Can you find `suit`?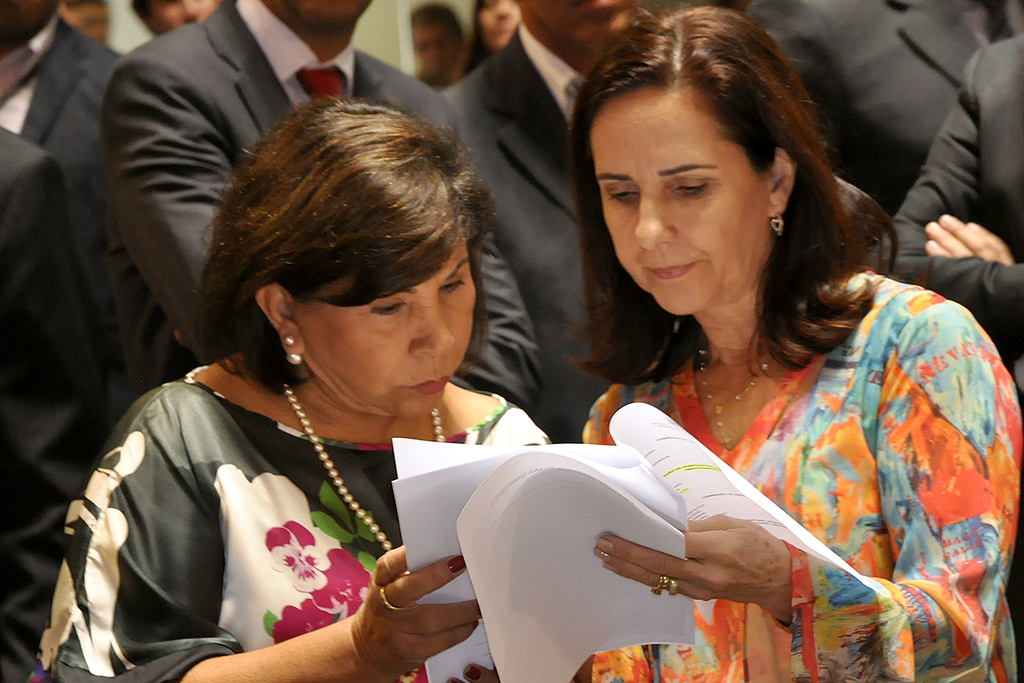
Yes, bounding box: [0,124,114,682].
